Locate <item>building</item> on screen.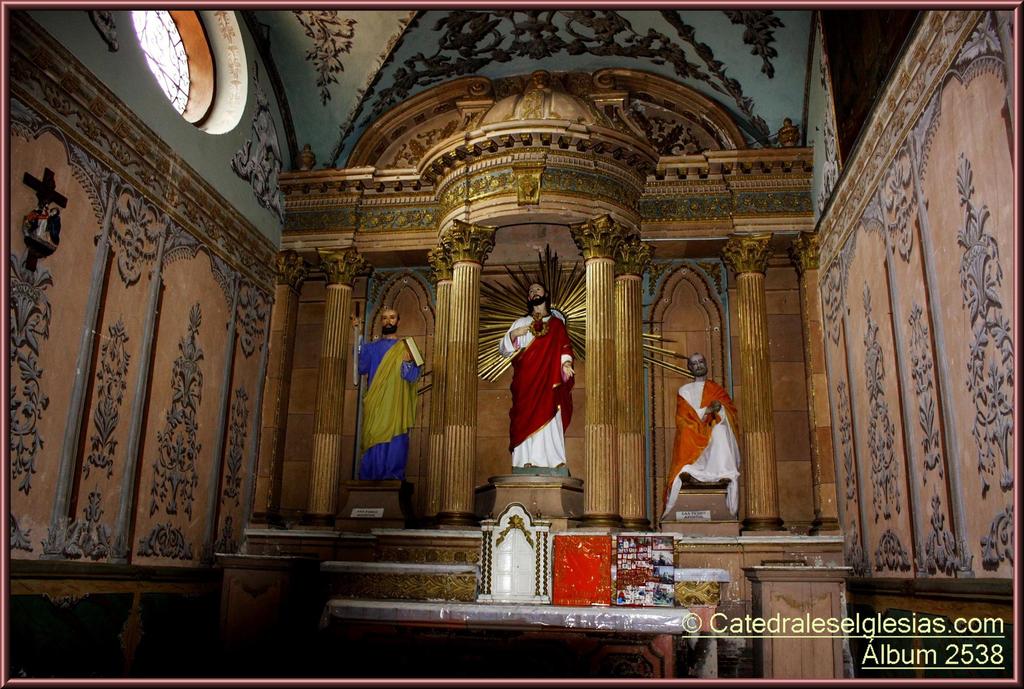
On screen at (x1=0, y1=0, x2=1020, y2=688).
